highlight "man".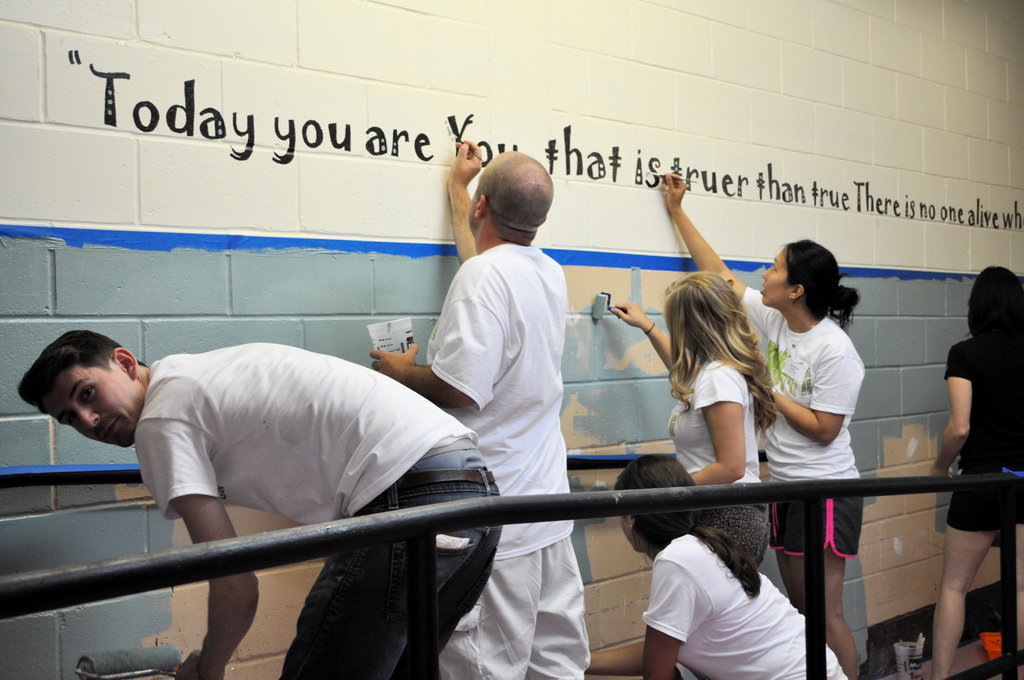
Highlighted region: crop(369, 139, 586, 679).
